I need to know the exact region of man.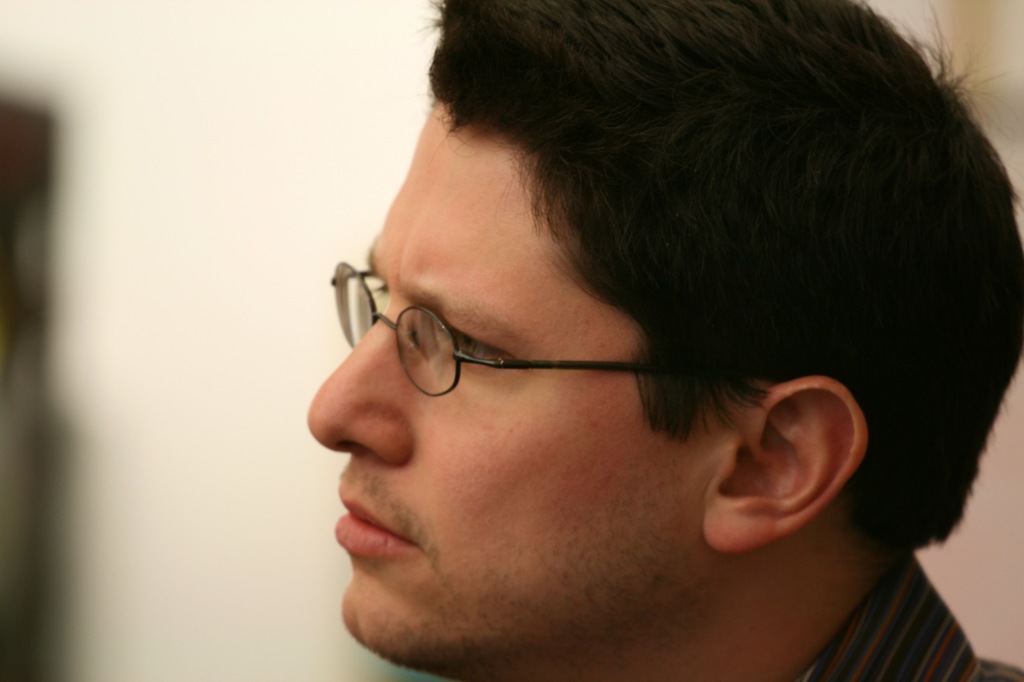
Region: box=[231, 57, 1023, 660].
